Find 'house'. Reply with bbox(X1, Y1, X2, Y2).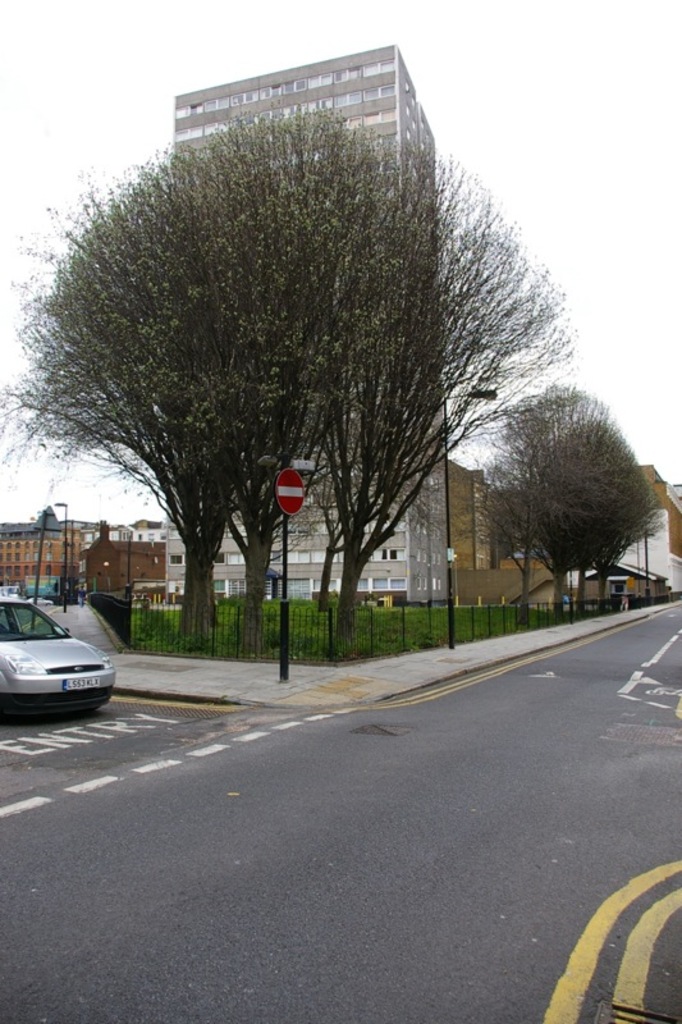
bbox(519, 453, 560, 625).
